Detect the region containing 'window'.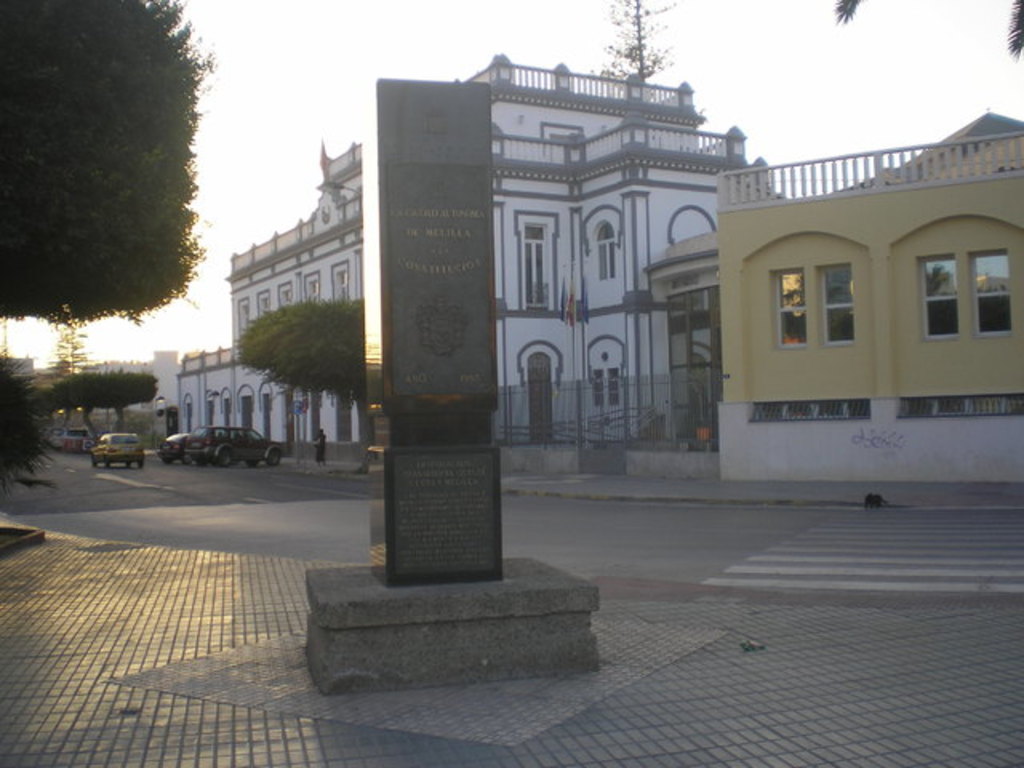
(x1=240, y1=301, x2=250, y2=342).
